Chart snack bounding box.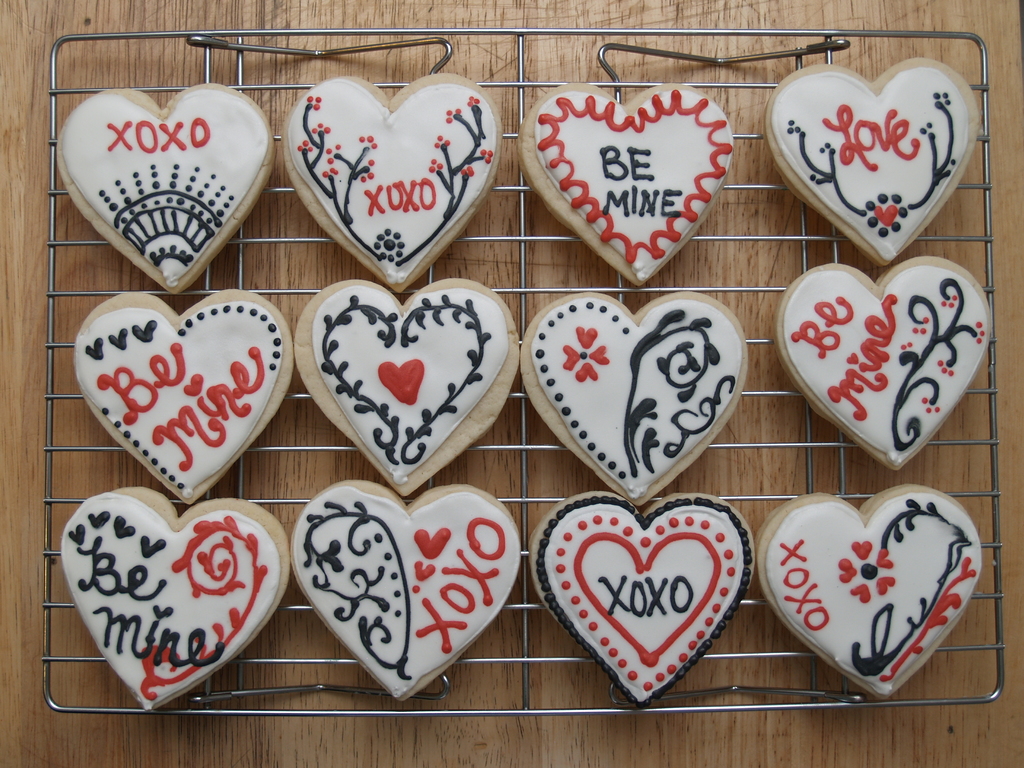
Charted: locate(774, 257, 990, 471).
